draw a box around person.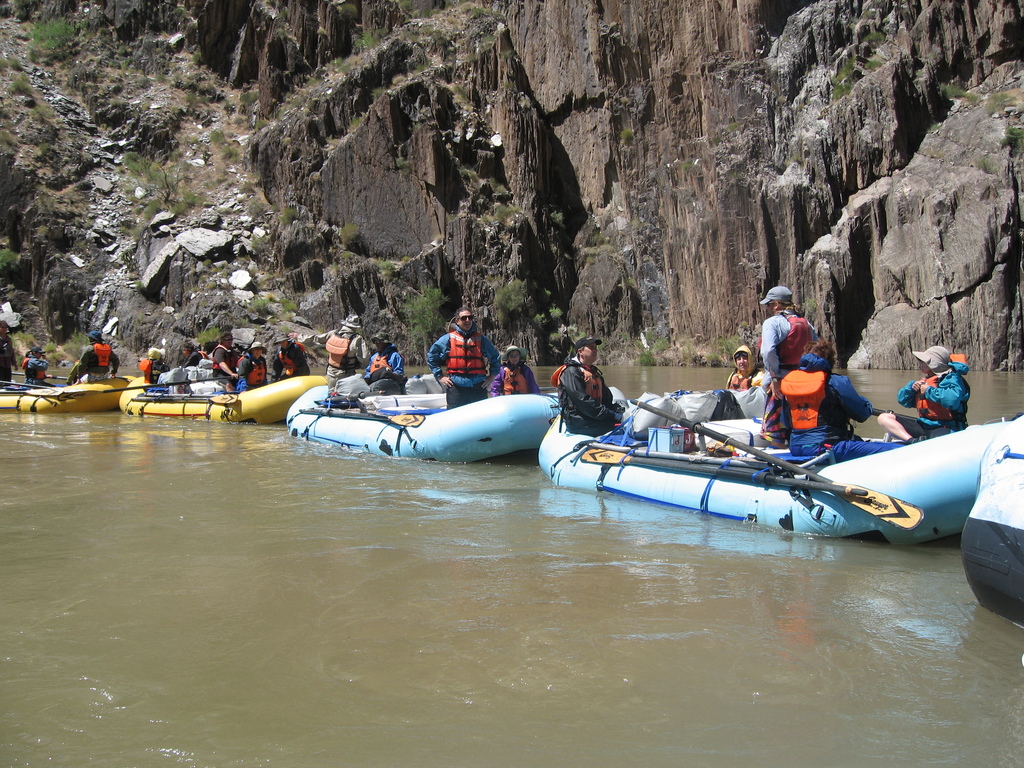
left=0, top=314, right=18, bottom=382.
